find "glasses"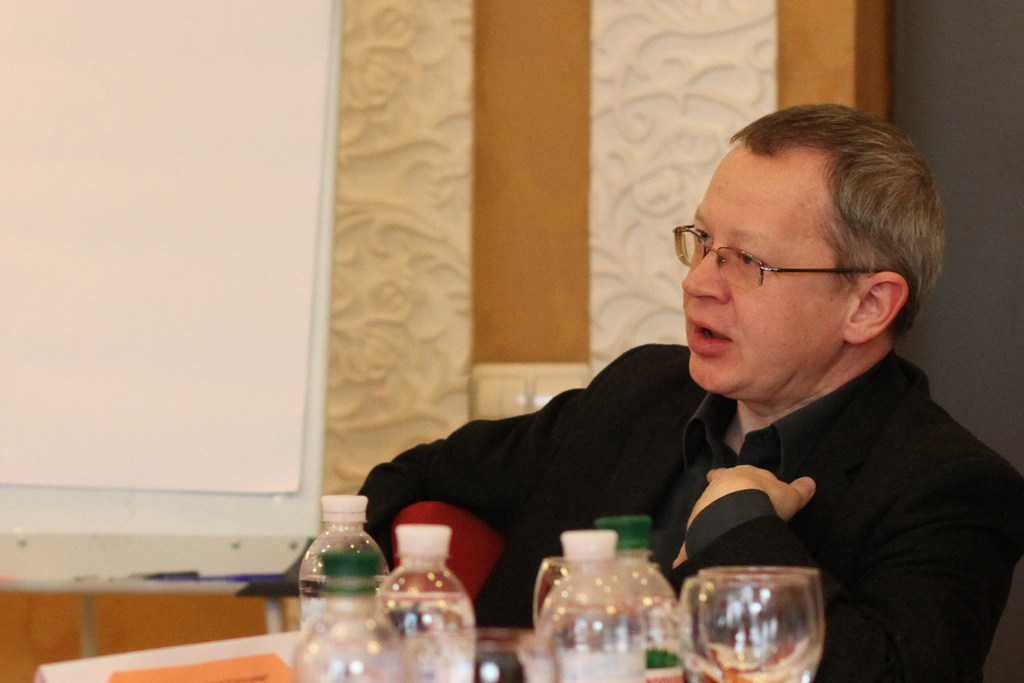
pyautogui.locateOnScreen(676, 230, 886, 305)
